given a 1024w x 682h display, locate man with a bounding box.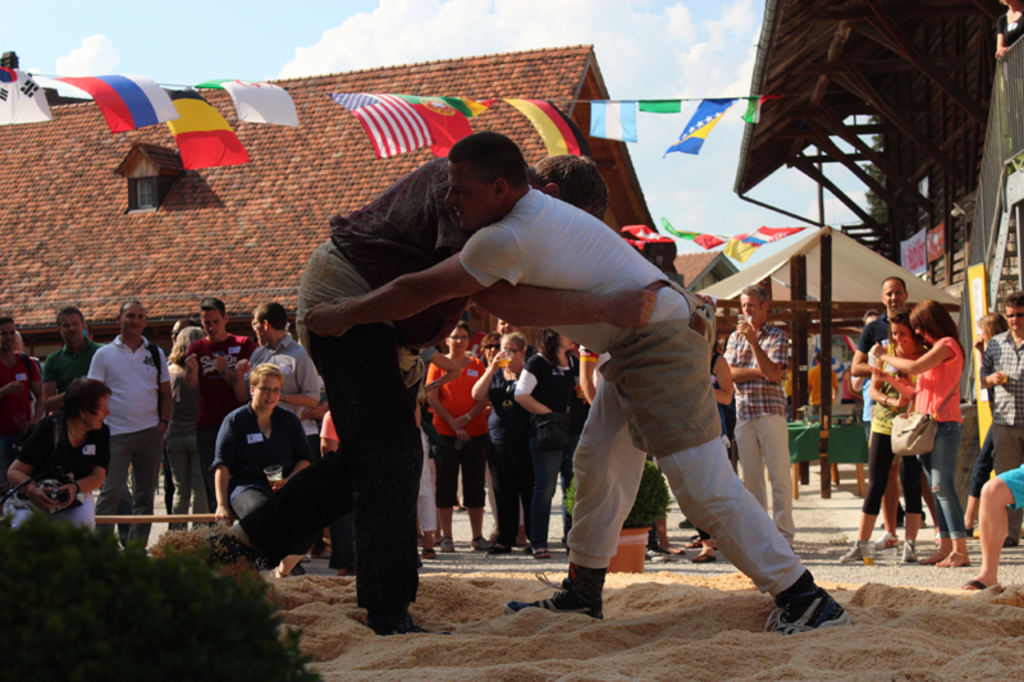
Located: [x1=73, y1=297, x2=165, y2=519].
